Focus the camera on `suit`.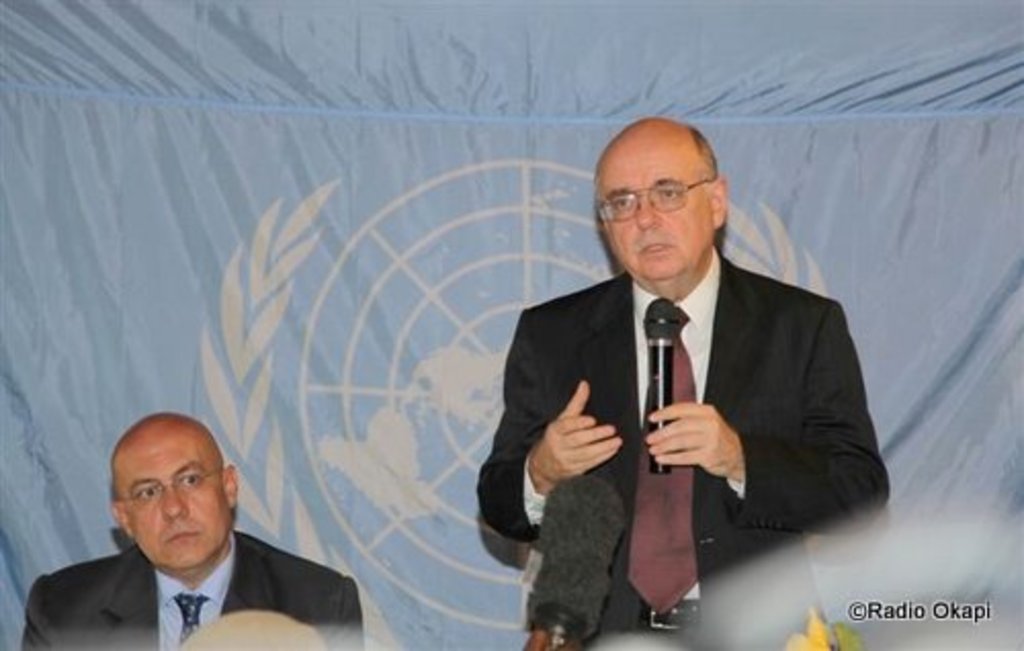
Focus region: x1=14, y1=530, x2=360, y2=649.
